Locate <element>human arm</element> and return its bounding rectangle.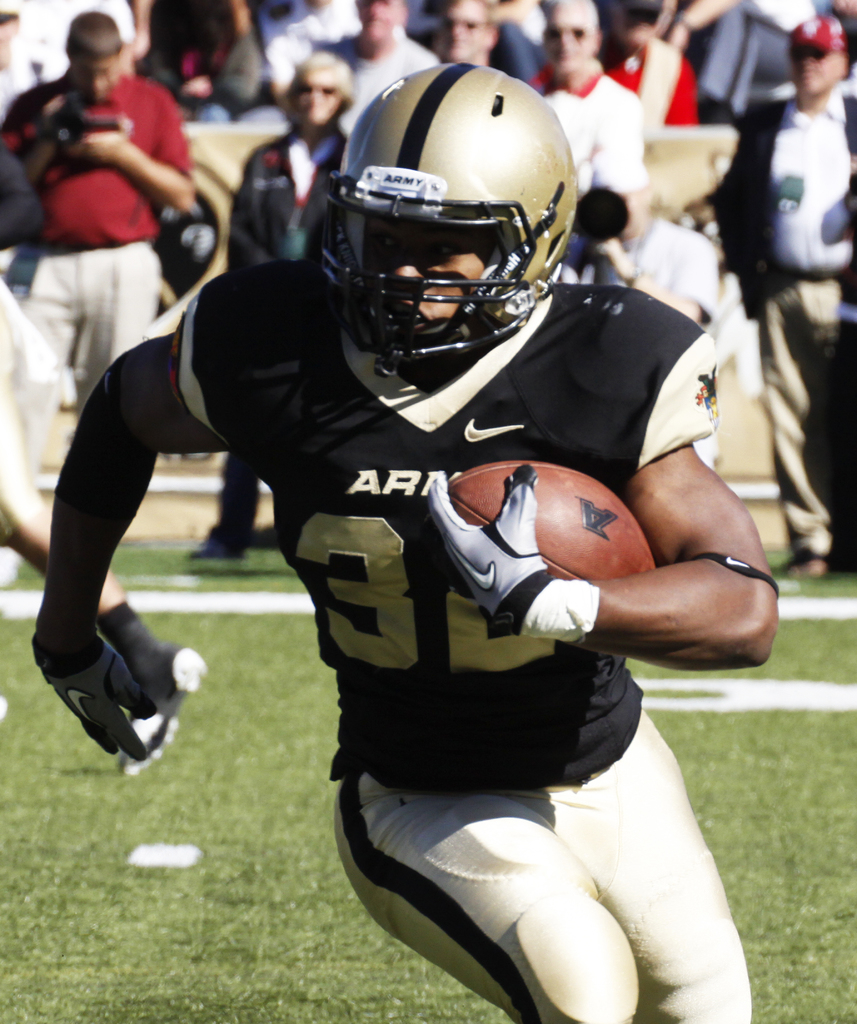
27:323:172:776.
